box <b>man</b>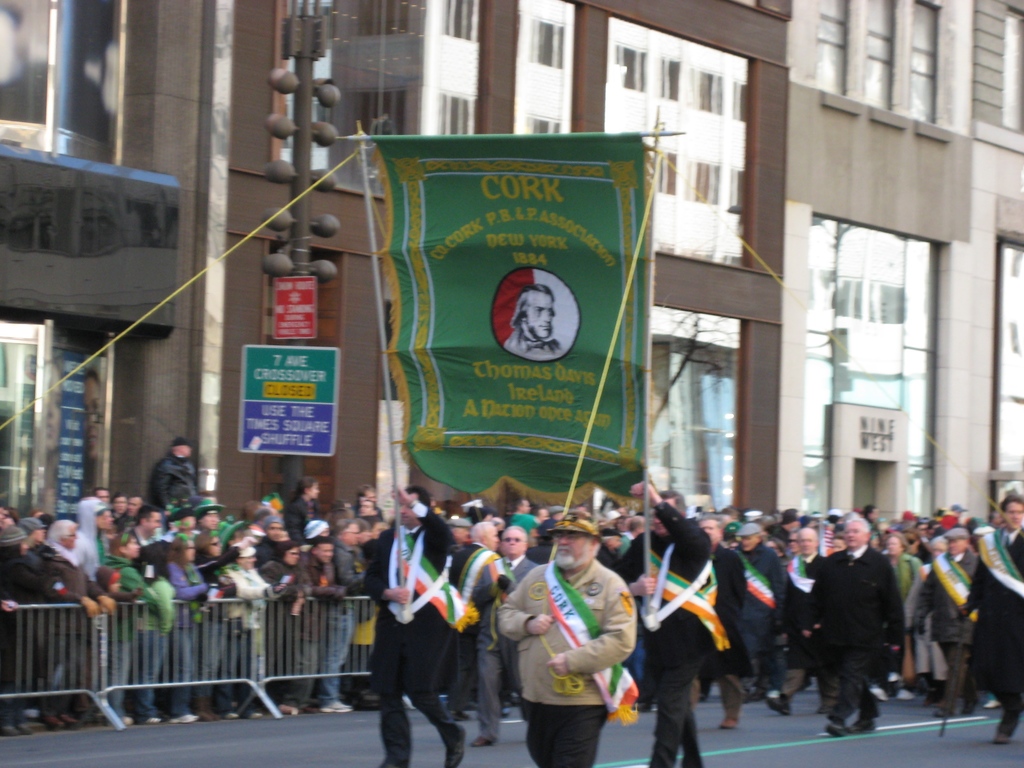
{"x1": 510, "y1": 517, "x2": 651, "y2": 744}
